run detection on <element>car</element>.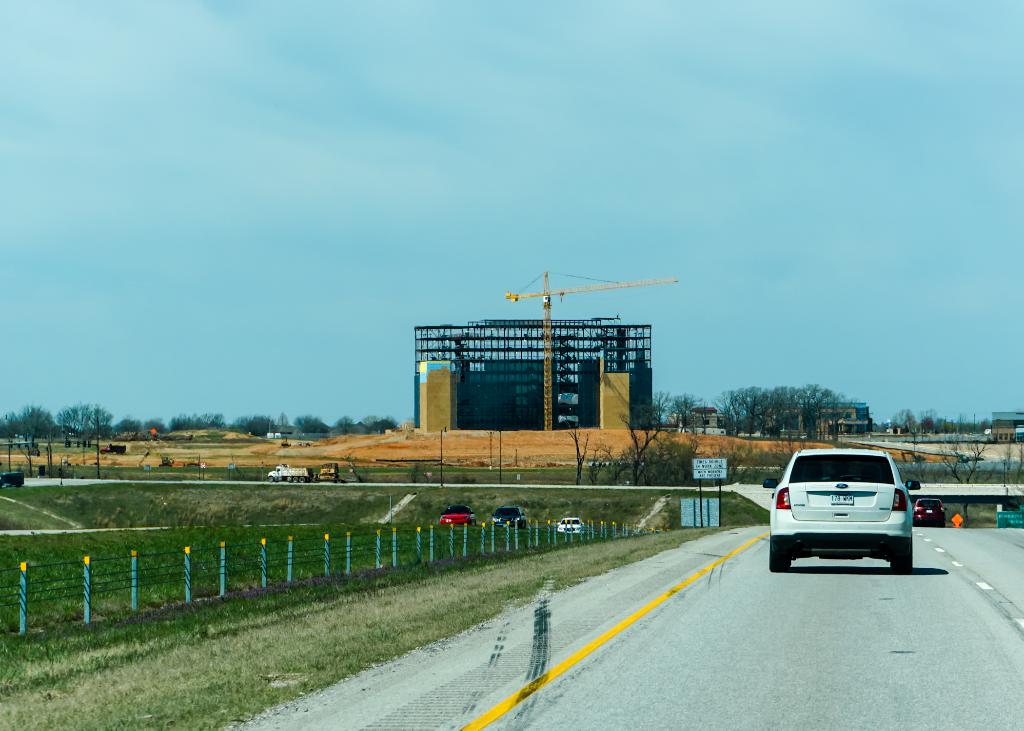
Result: locate(762, 477, 777, 487).
